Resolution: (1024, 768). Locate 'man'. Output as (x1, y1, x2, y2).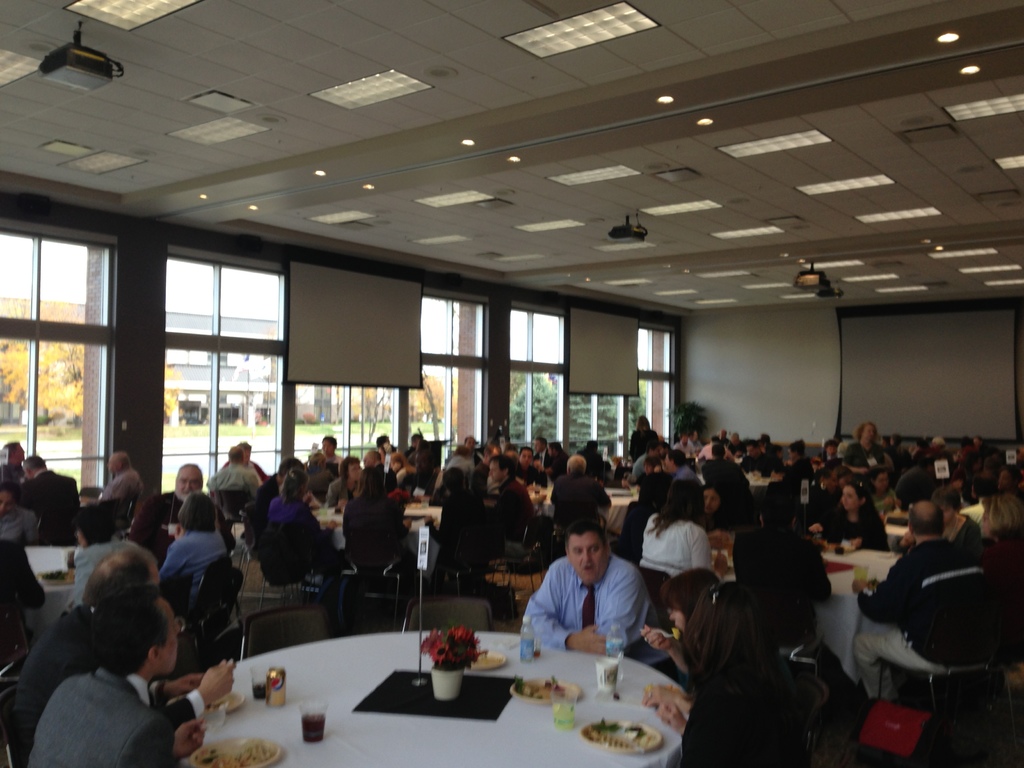
(0, 479, 52, 545).
